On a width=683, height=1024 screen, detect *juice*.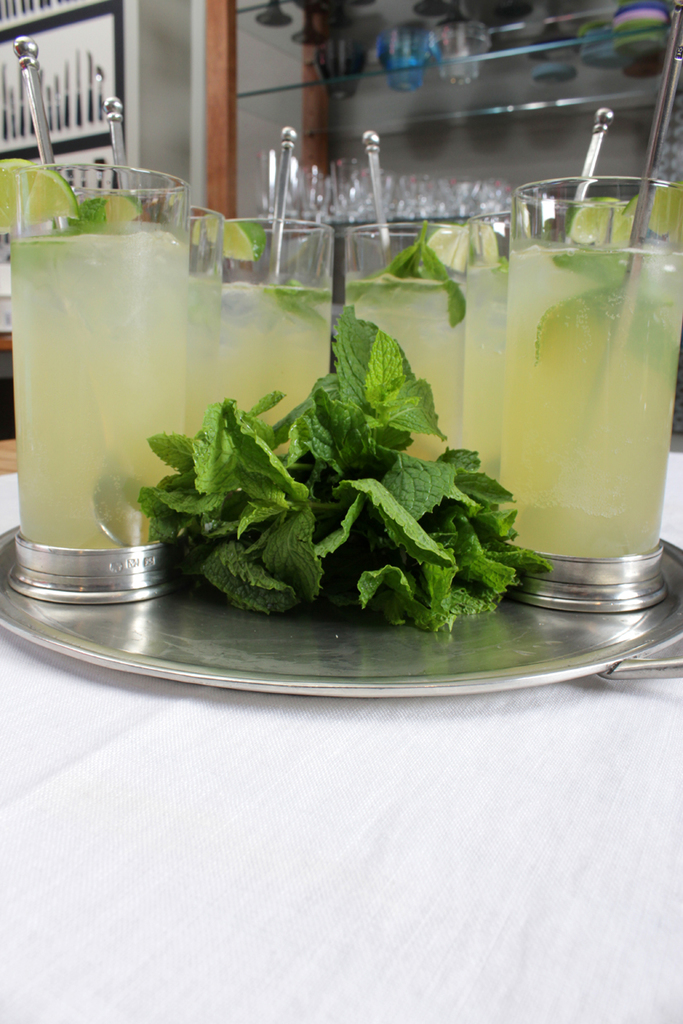
box(5, 223, 188, 552).
